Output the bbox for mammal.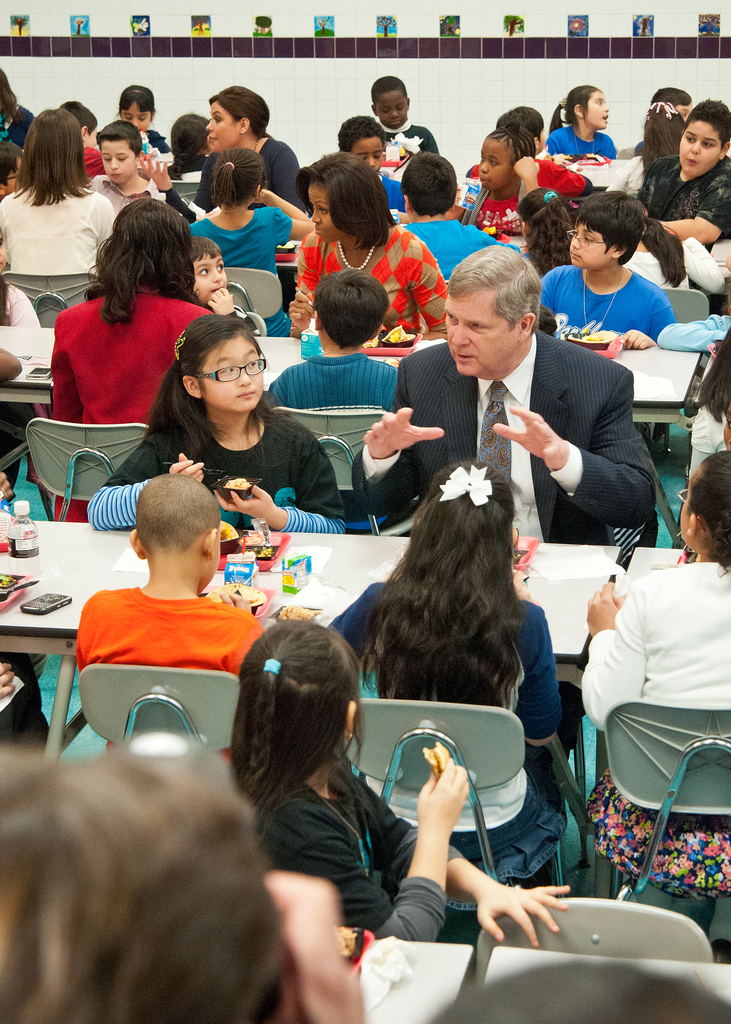
x1=183, y1=239, x2=248, y2=321.
